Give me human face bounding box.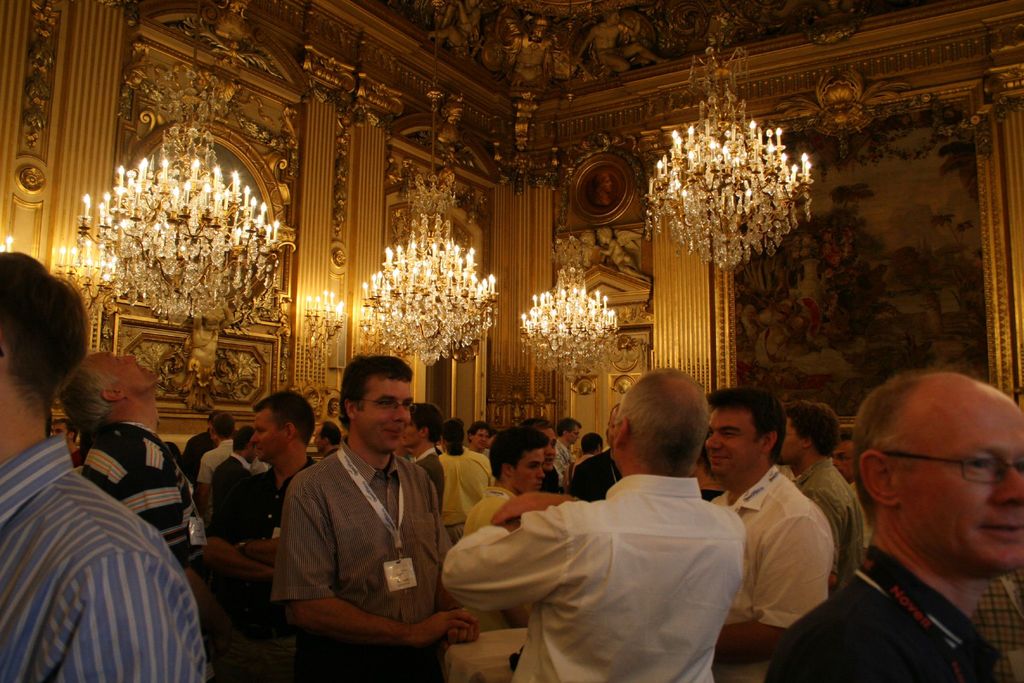
{"left": 91, "top": 350, "right": 159, "bottom": 384}.
